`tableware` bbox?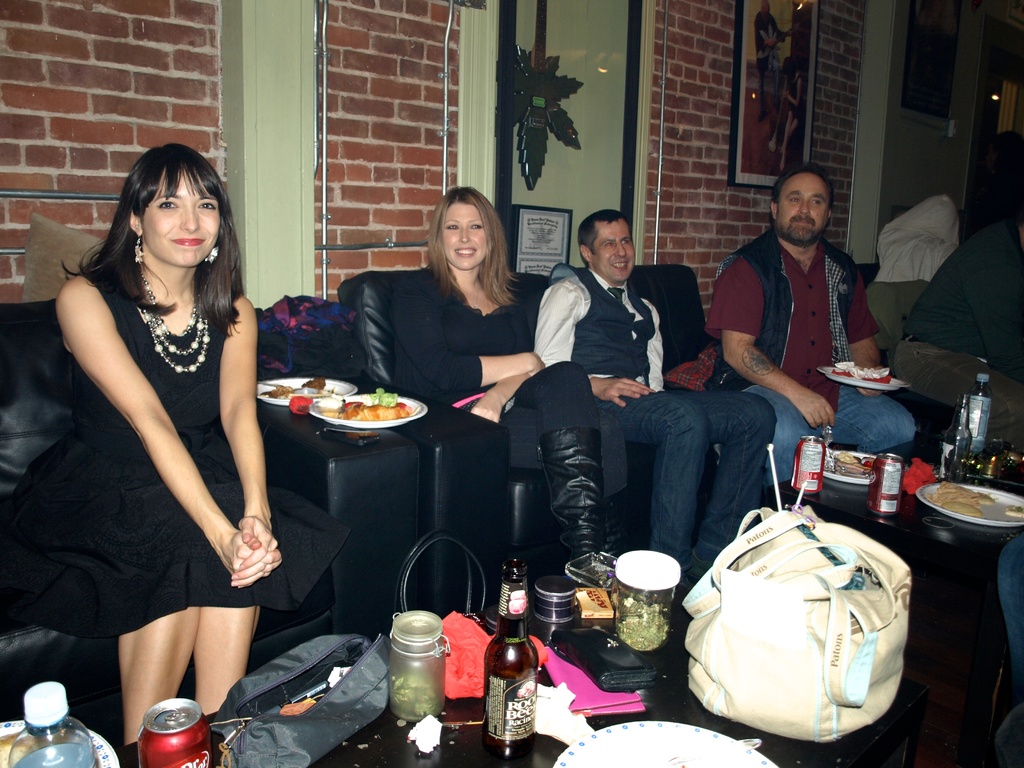
Rect(595, 546, 689, 650)
